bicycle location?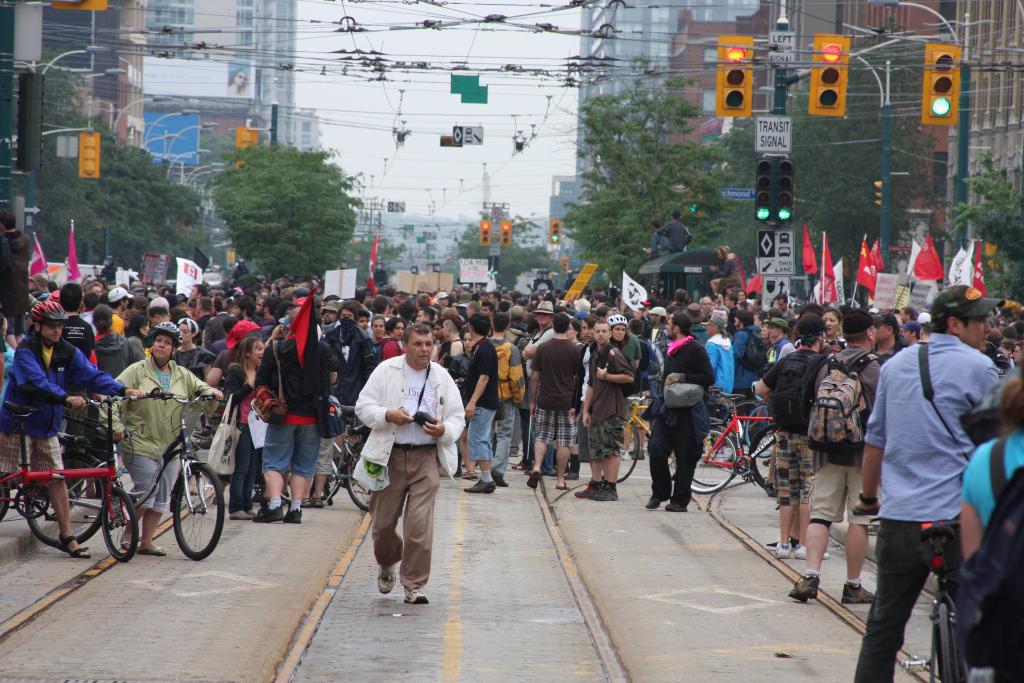
locate(593, 391, 740, 490)
